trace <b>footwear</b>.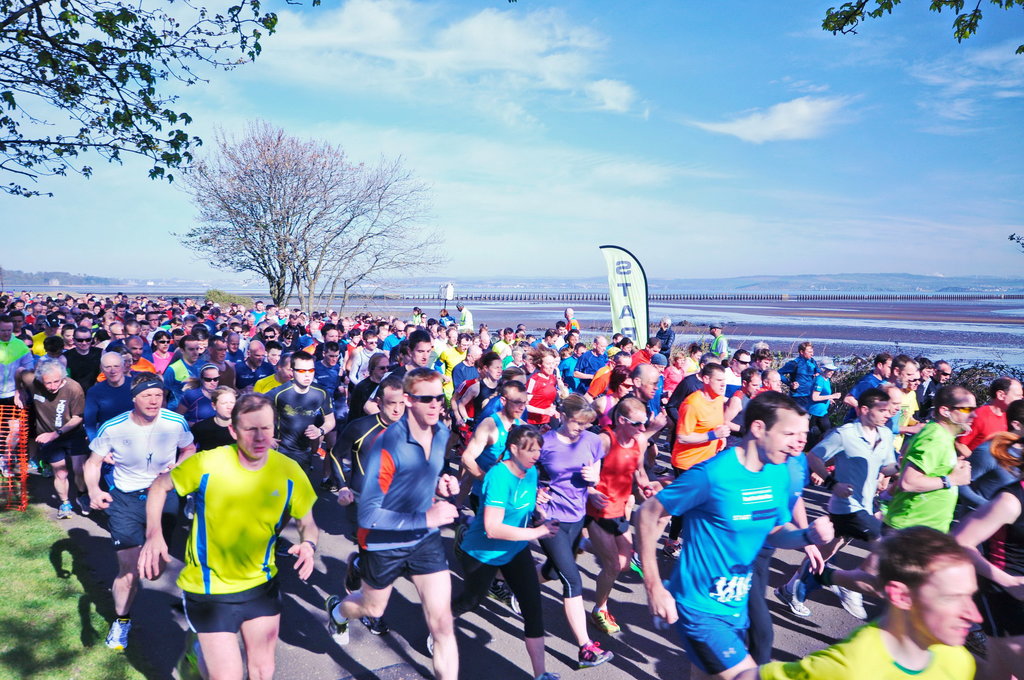
Traced to bbox=[58, 500, 72, 521].
